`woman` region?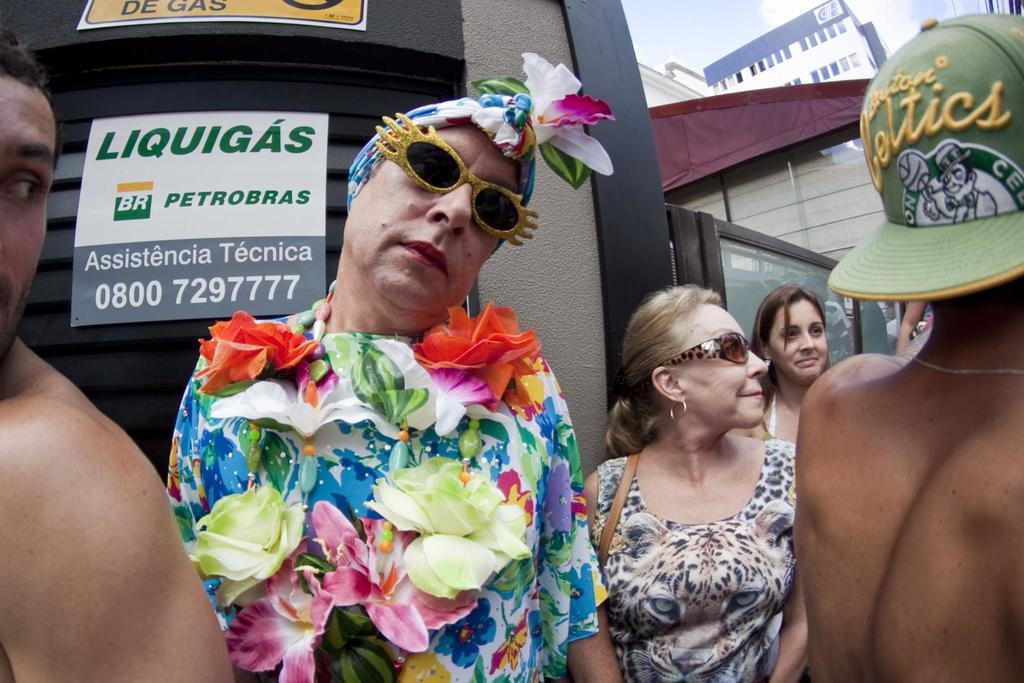
(left=574, top=267, right=838, bottom=681)
